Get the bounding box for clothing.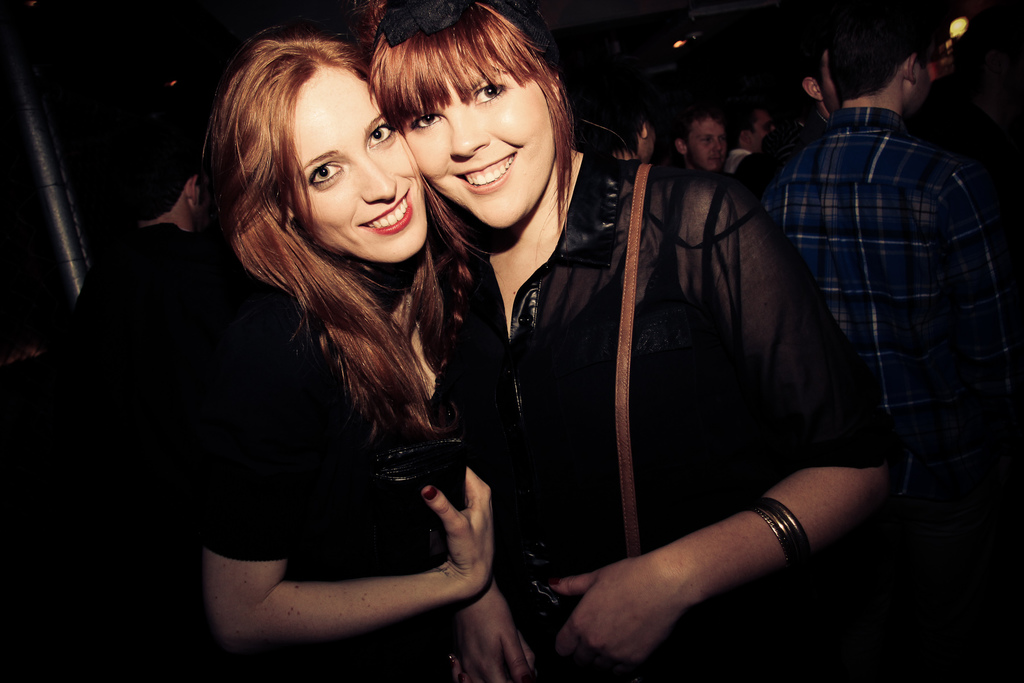
744 106 1023 438.
